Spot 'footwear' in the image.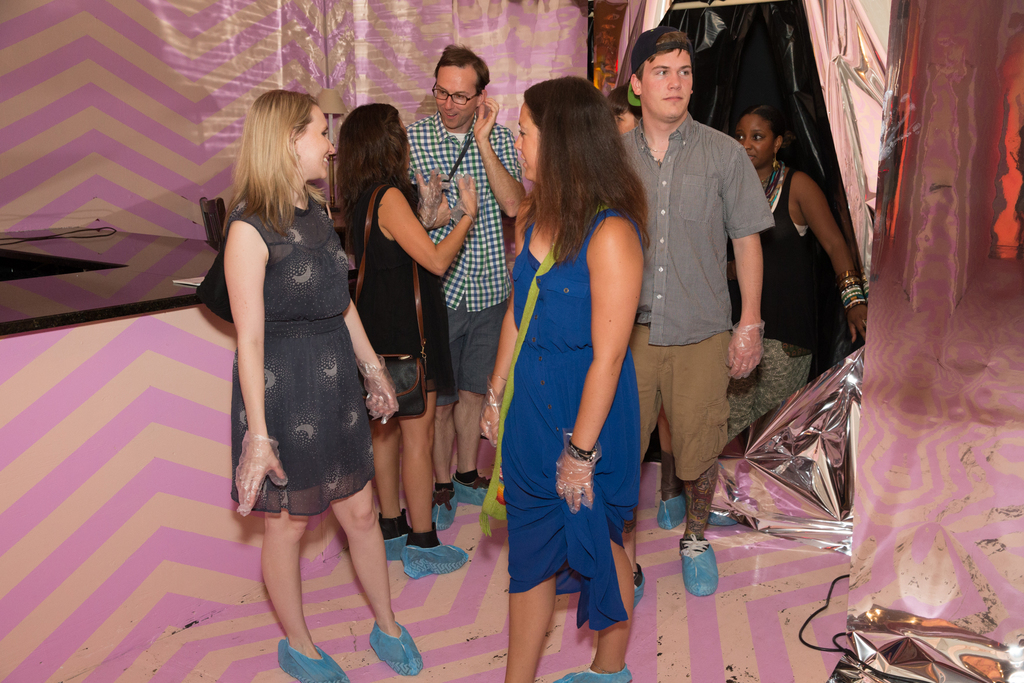
'footwear' found at 685 528 727 599.
